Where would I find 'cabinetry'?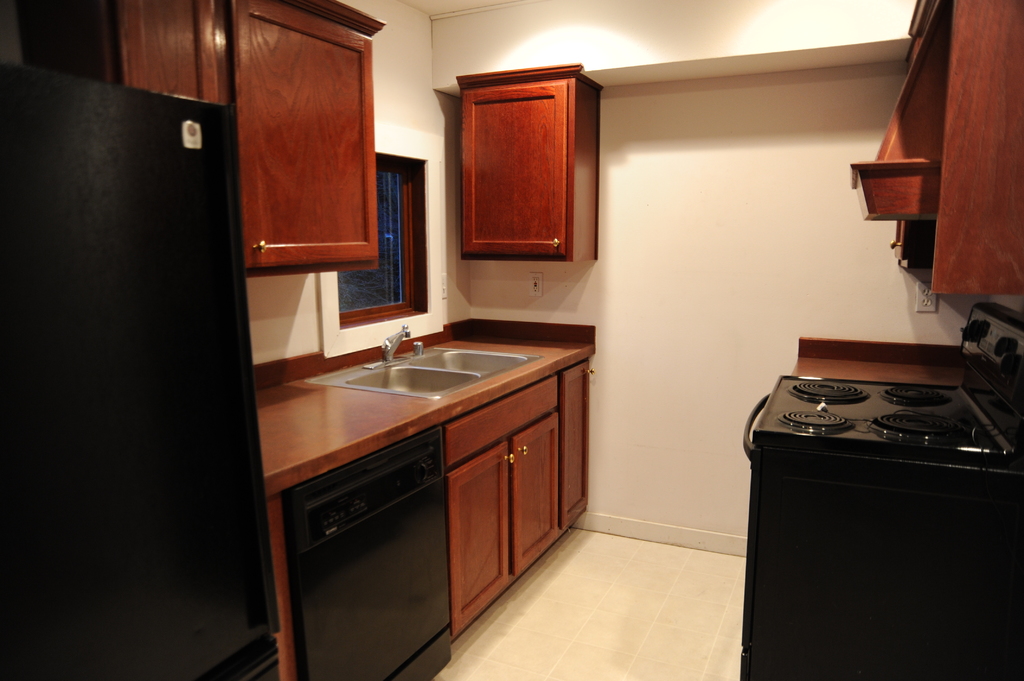
At select_region(237, 1, 389, 272).
